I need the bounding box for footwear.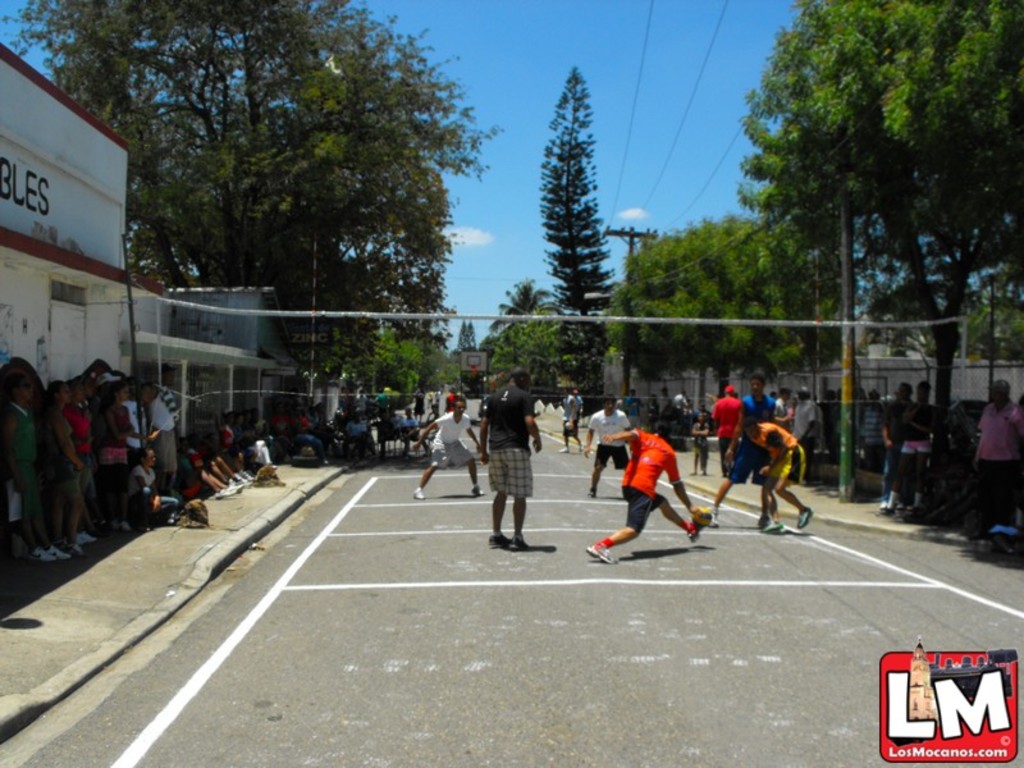
Here it is: 242,468,251,480.
